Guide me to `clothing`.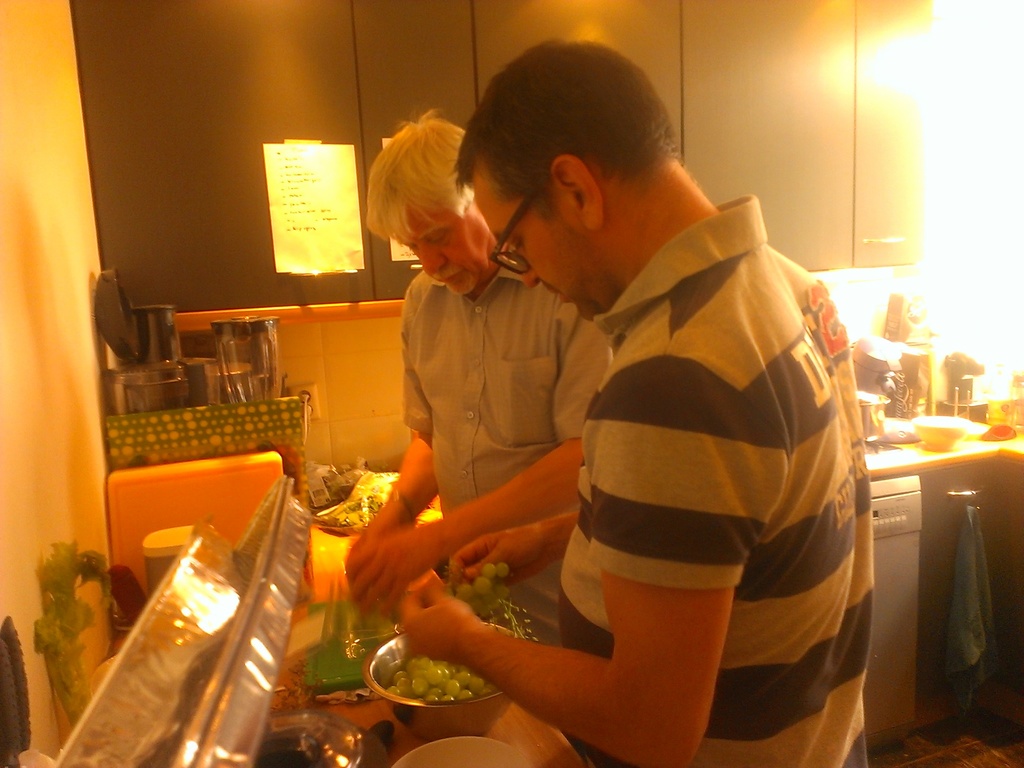
Guidance: bbox=[401, 264, 614, 657].
